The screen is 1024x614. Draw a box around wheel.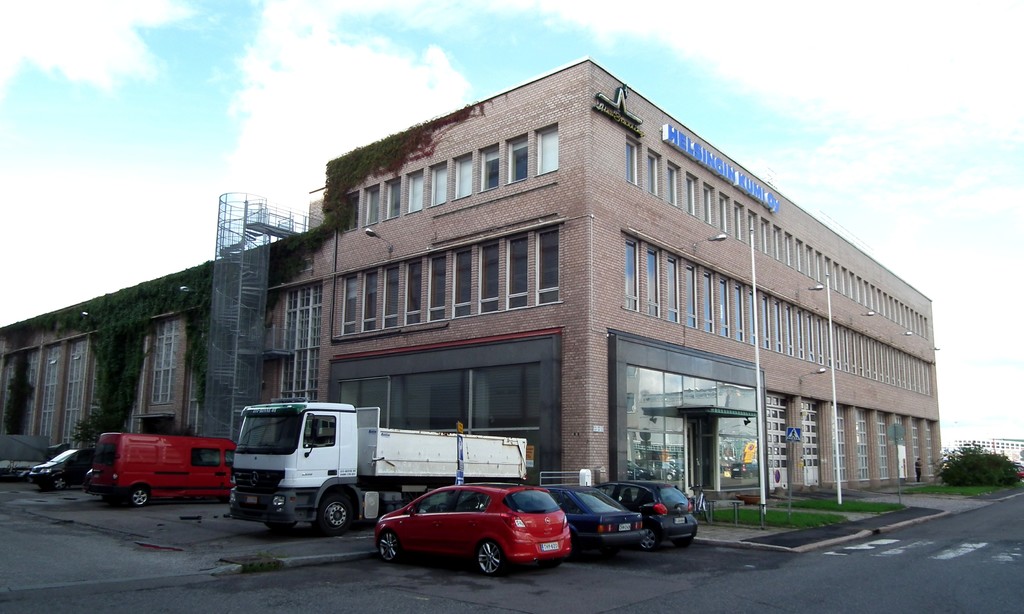
(670, 535, 695, 547).
